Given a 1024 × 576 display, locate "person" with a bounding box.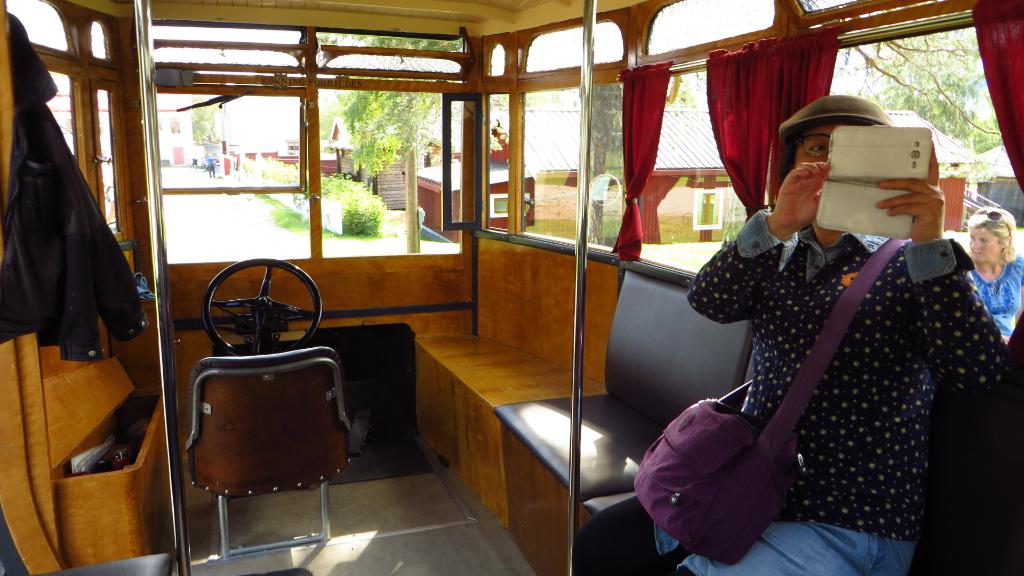
Located: BBox(958, 207, 1023, 348).
